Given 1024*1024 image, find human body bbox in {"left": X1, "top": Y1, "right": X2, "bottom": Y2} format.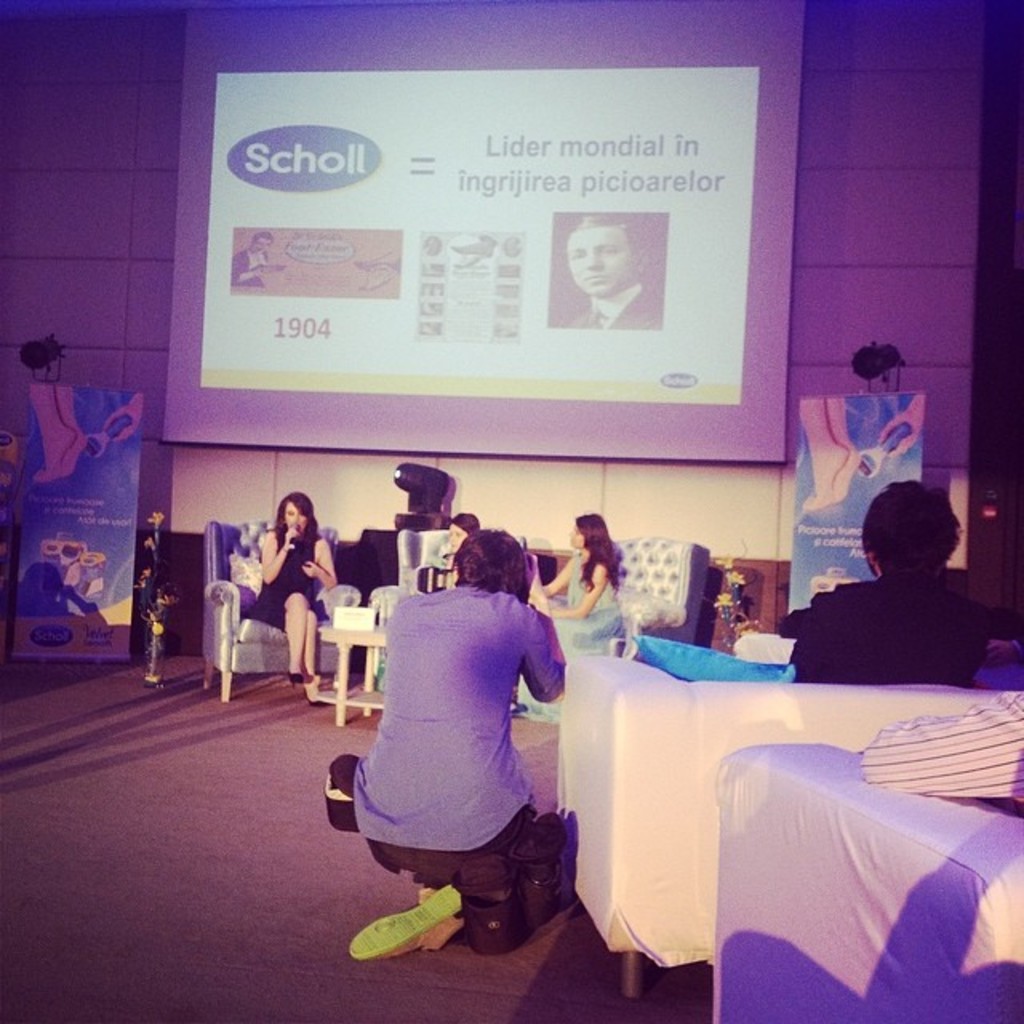
{"left": 515, "top": 554, "right": 624, "bottom": 725}.
